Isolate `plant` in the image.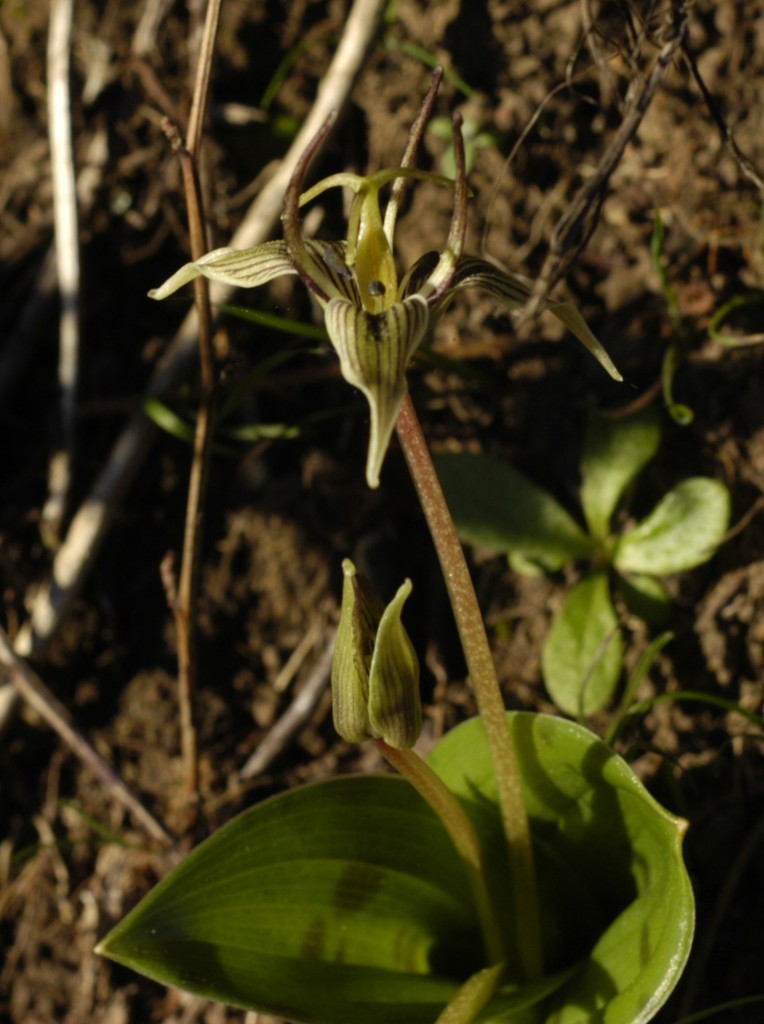
Isolated region: 398:417:736:719.
